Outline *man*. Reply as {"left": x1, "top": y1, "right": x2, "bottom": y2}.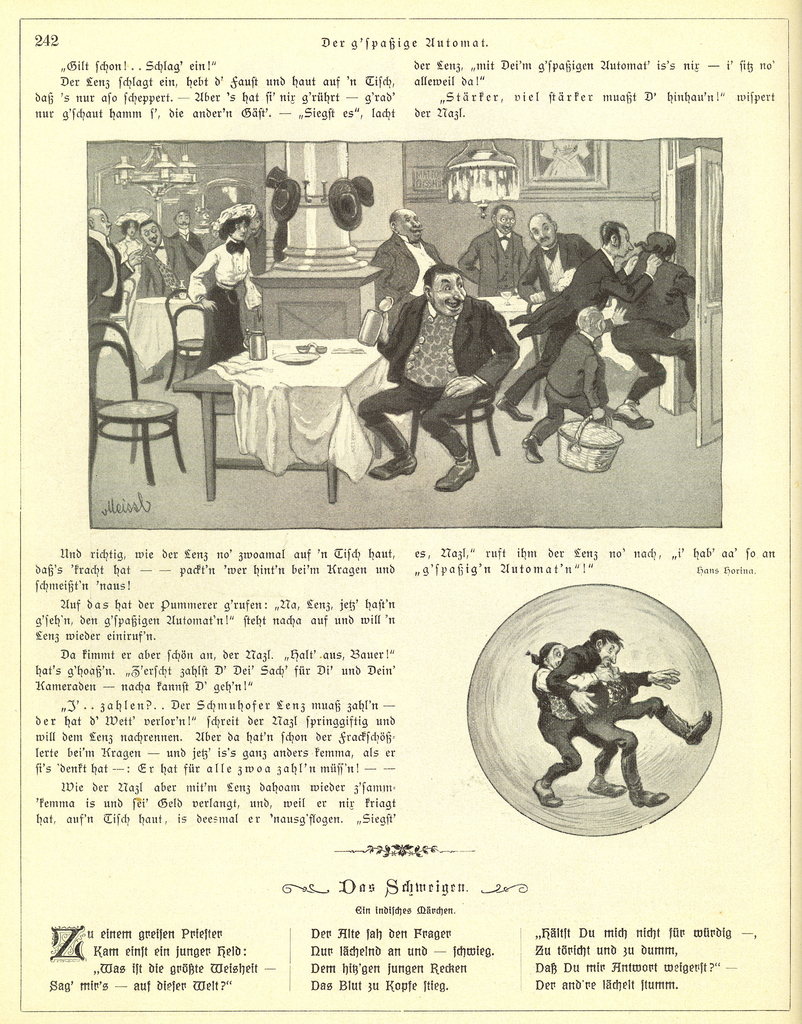
{"left": 370, "top": 194, "right": 442, "bottom": 292}.
